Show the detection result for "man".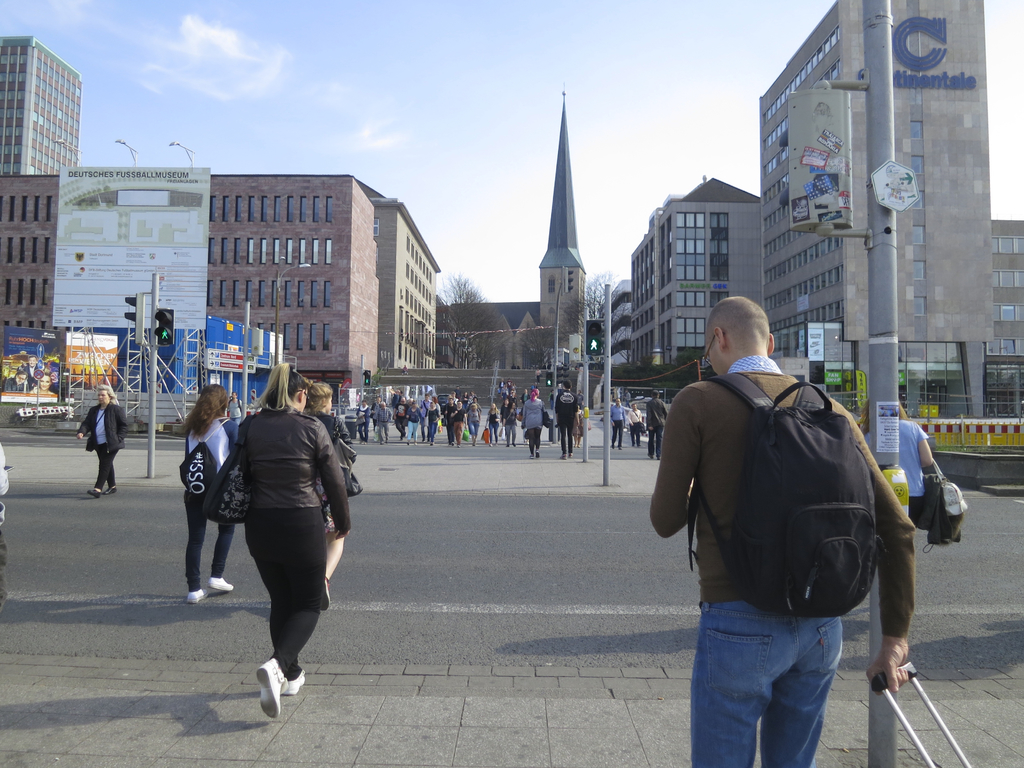
[628,405,643,447].
